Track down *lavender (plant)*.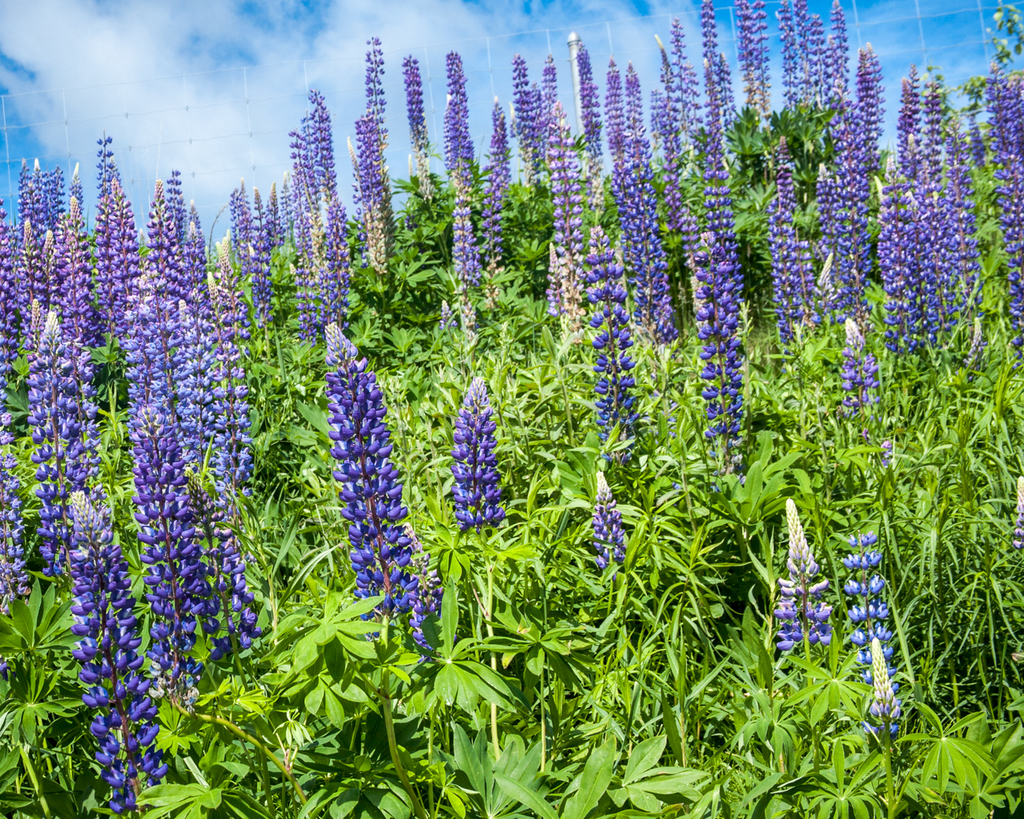
Tracked to [left=585, top=217, right=642, bottom=452].
